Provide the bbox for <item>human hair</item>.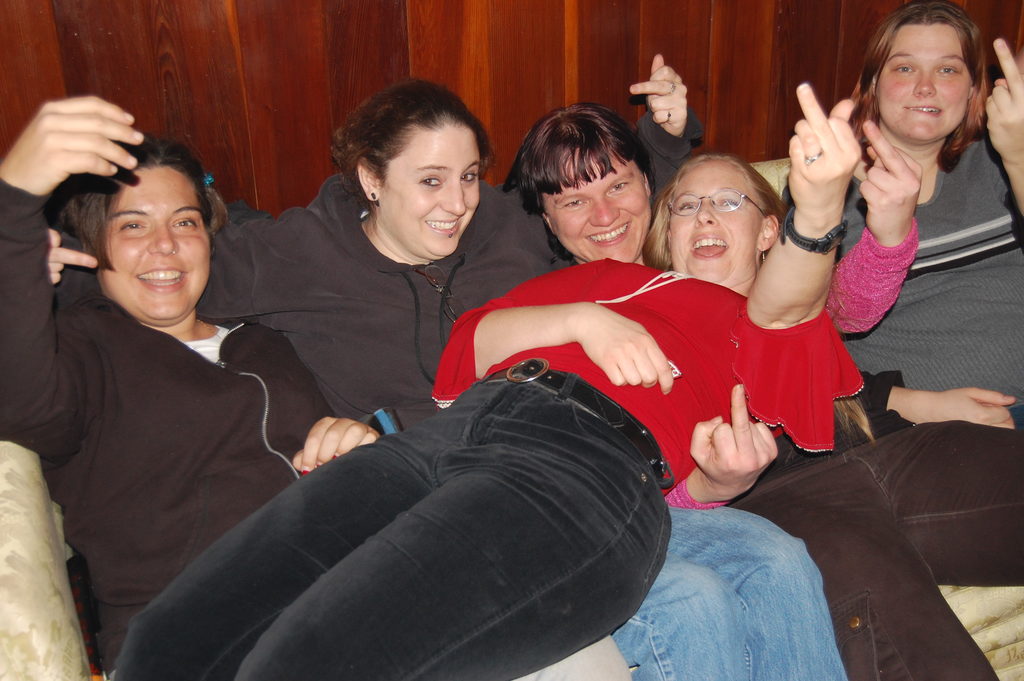
44:130:219:261.
